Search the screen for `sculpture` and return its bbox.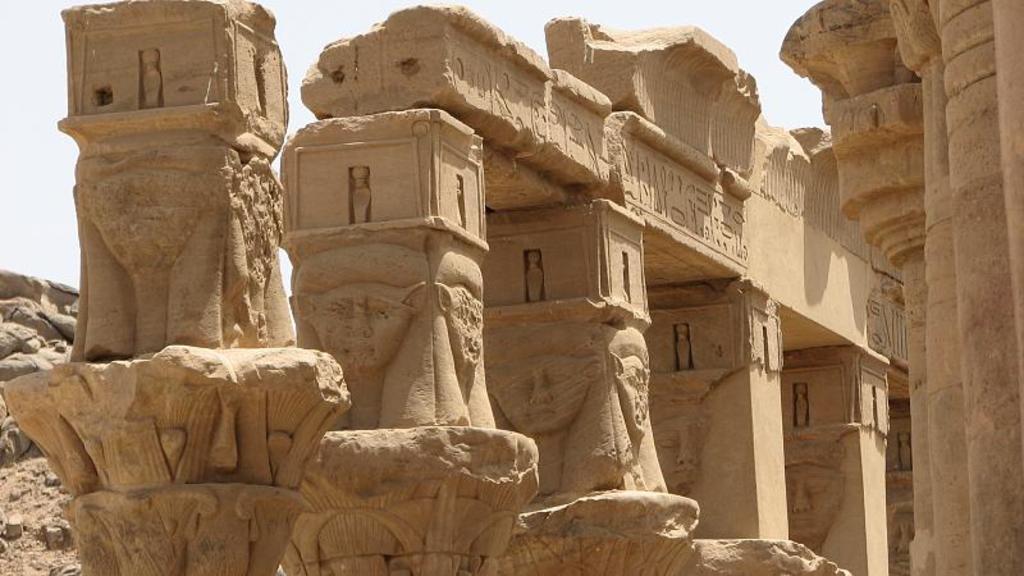
Found: x1=276 y1=118 x2=545 y2=575.
